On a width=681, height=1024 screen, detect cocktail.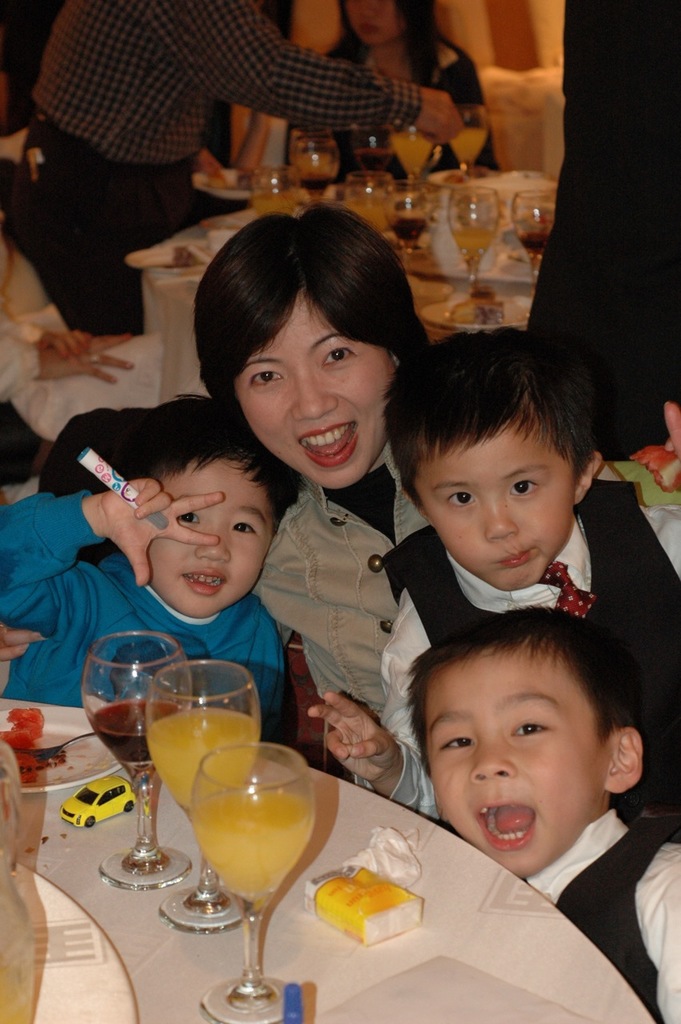
bbox=[189, 742, 316, 1023].
